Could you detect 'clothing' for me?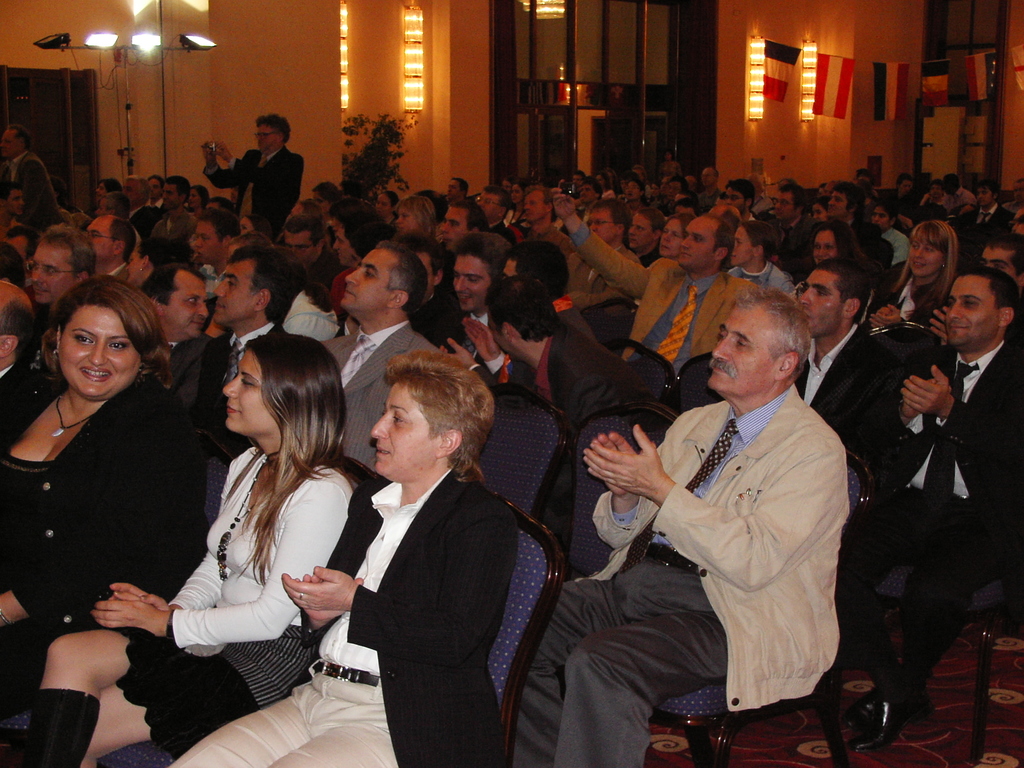
Detection result: box(568, 241, 642, 312).
